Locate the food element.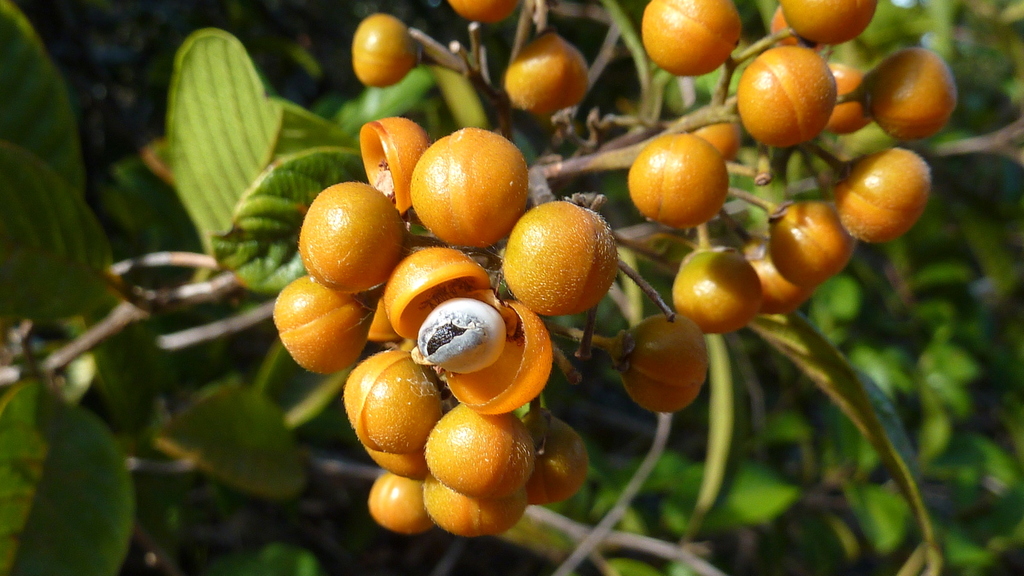
Element bbox: BBox(405, 125, 525, 248).
